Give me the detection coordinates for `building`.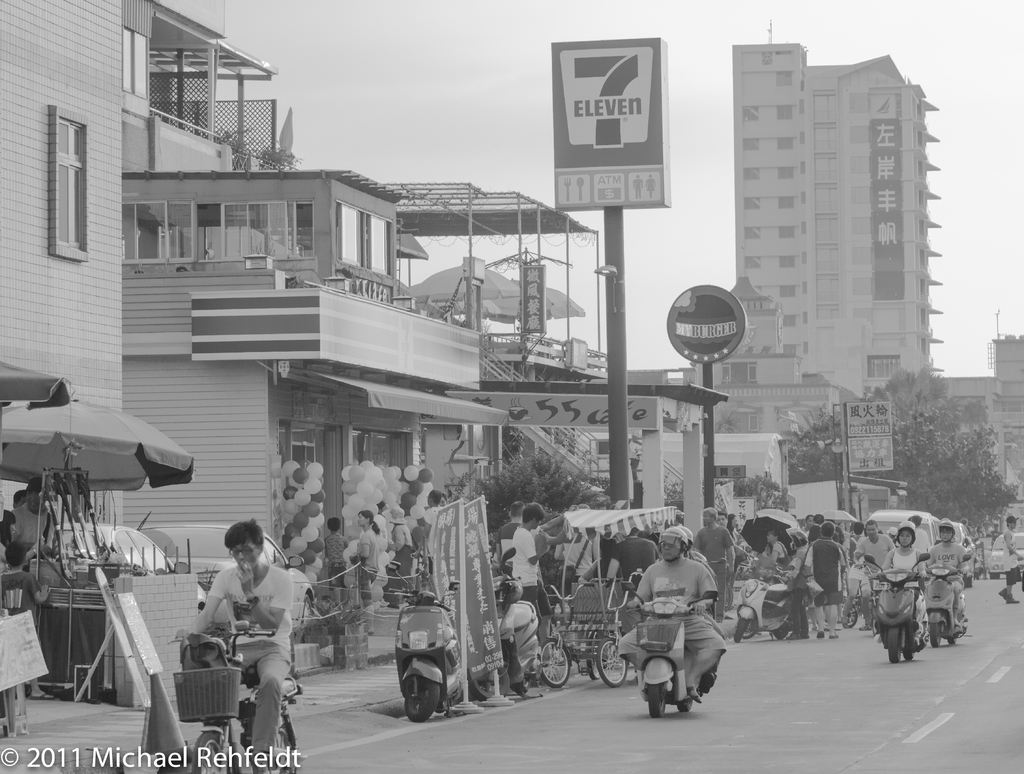
pyautogui.locateOnScreen(0, 0, 728, 681).
